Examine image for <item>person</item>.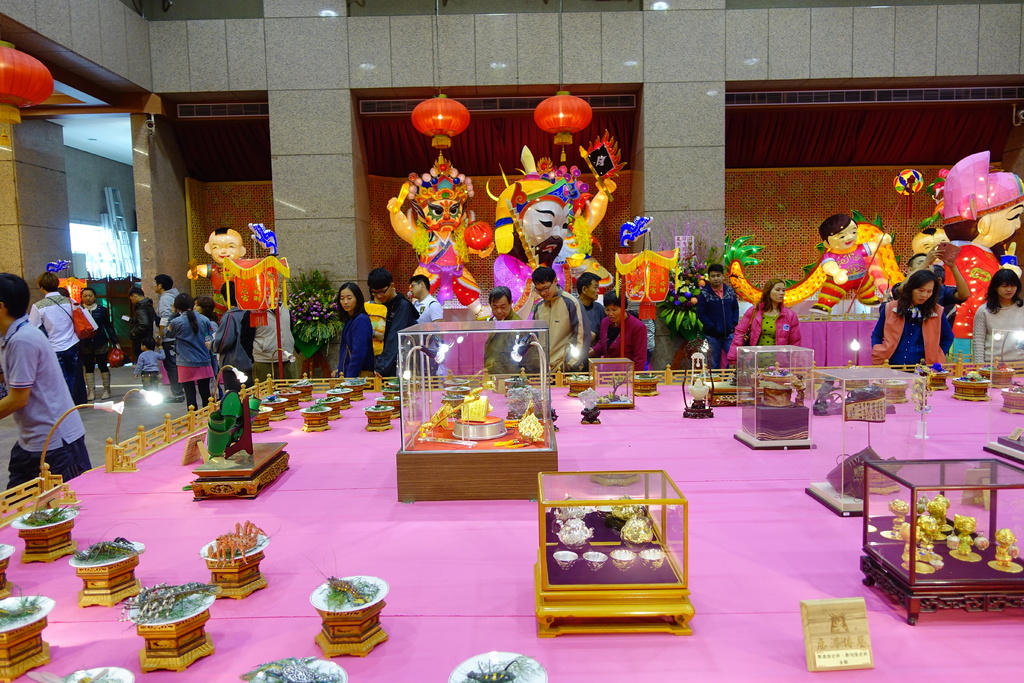
Examination result: crop(27, 272, 98, 397).
